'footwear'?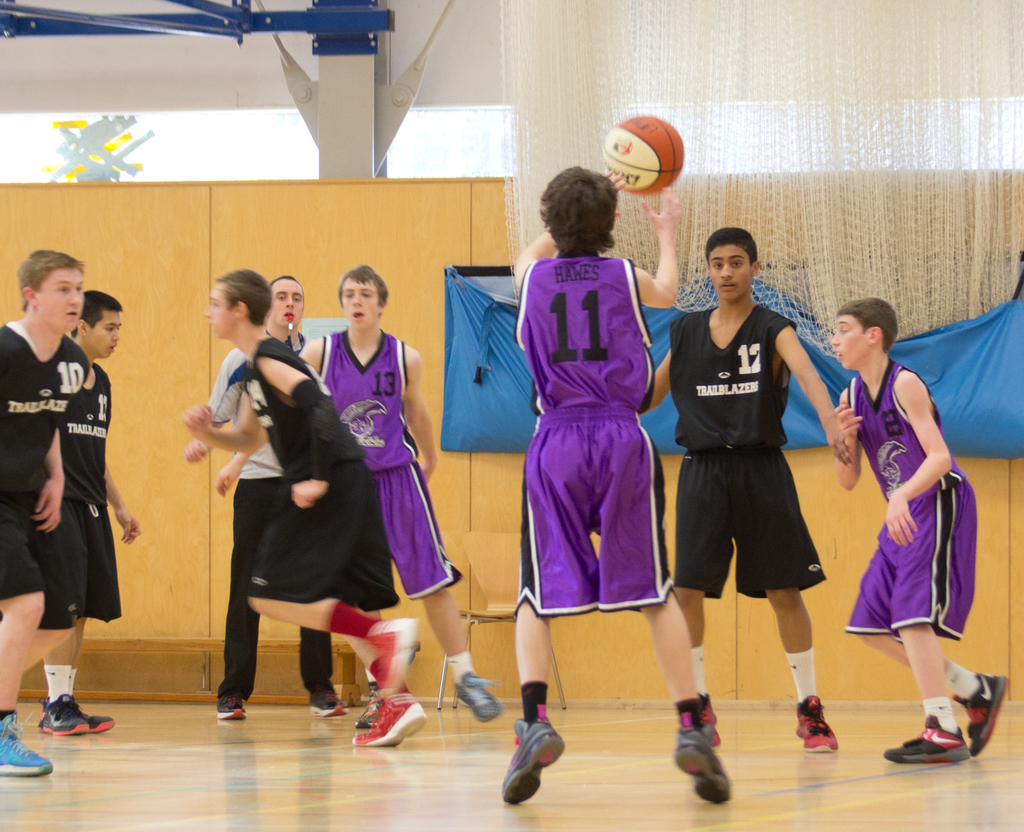
locate(347, 692, 434, 745)
